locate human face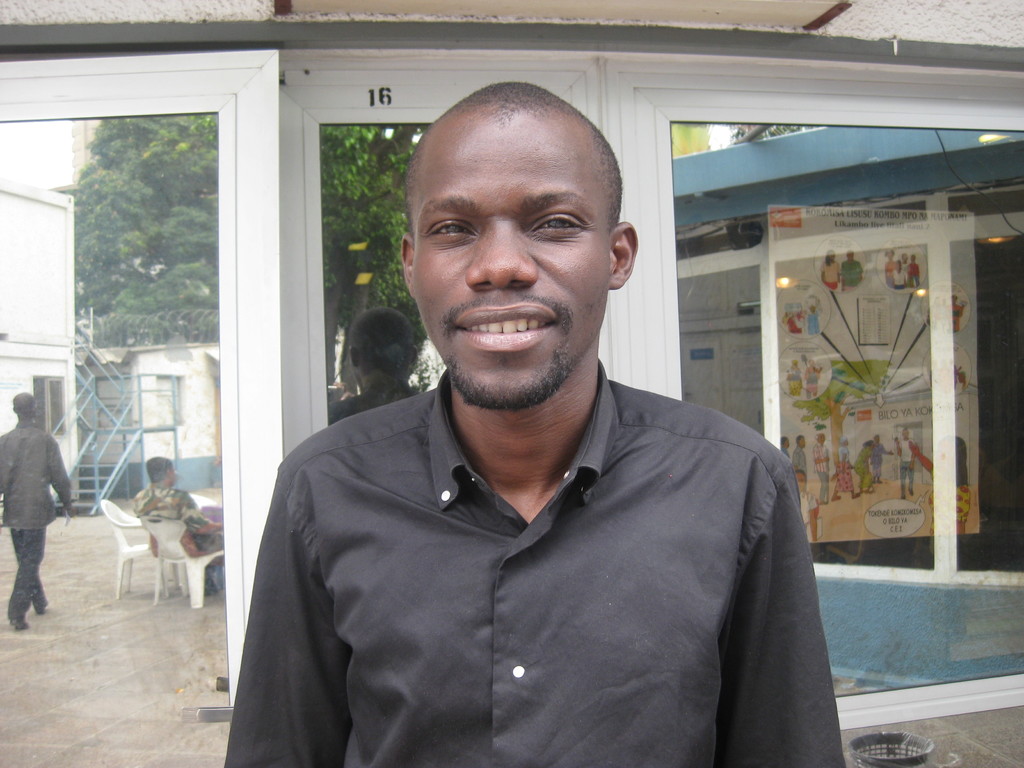
x1=904, y1=256, x2=907, y2=261
